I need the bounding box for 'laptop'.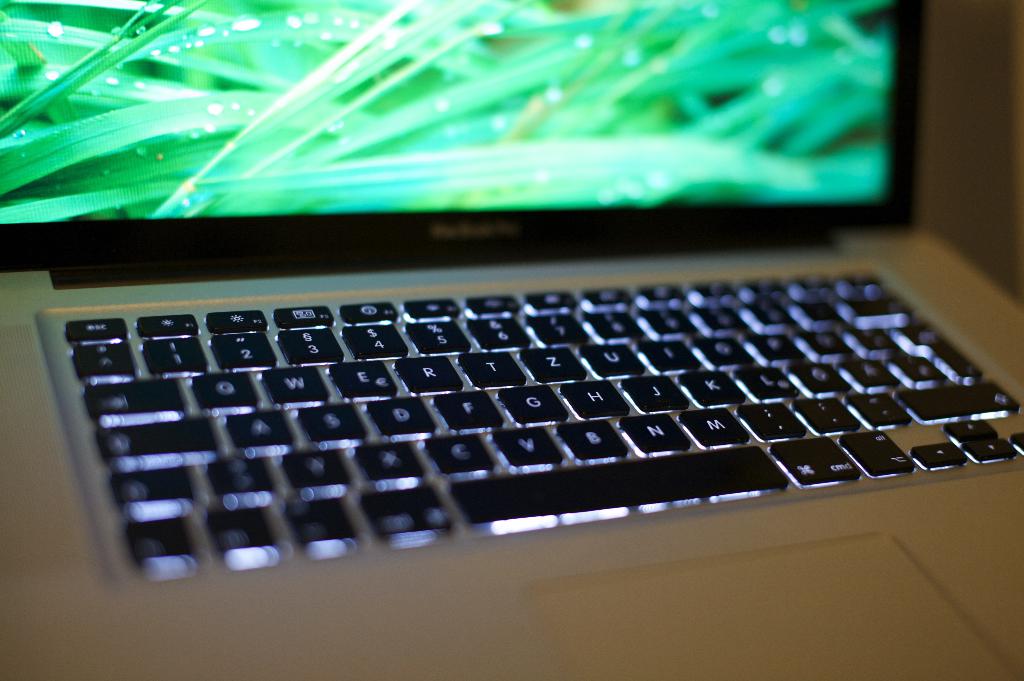
Here it is: l=42, t=25, r=1023, b=623.
